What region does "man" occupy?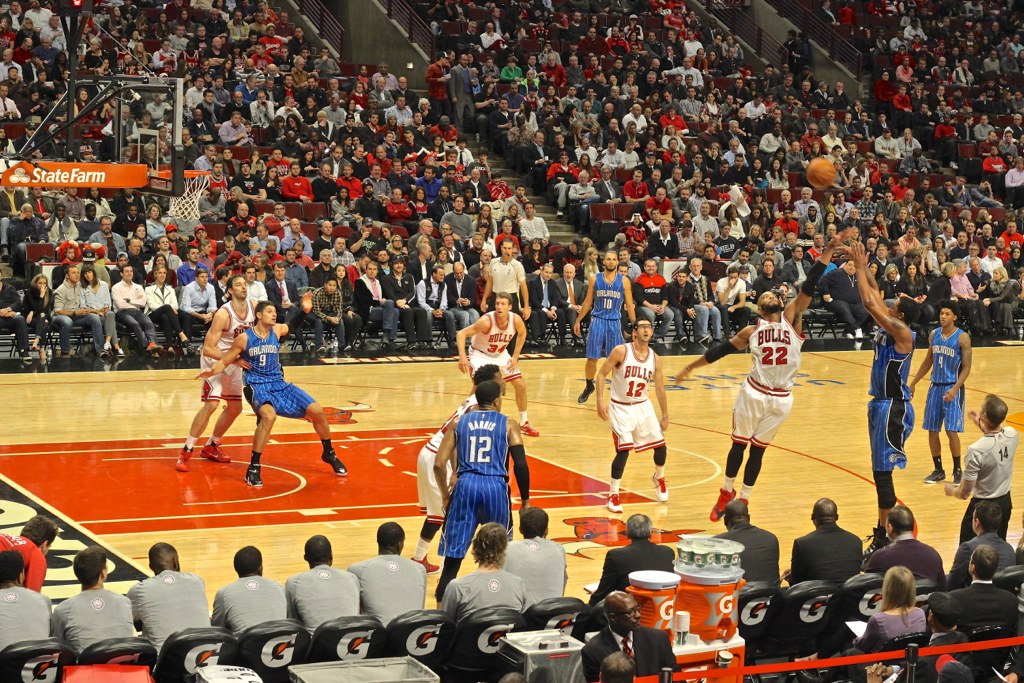
{"left": 31, "top": 35, "right": 59, "bottom": 69}.
